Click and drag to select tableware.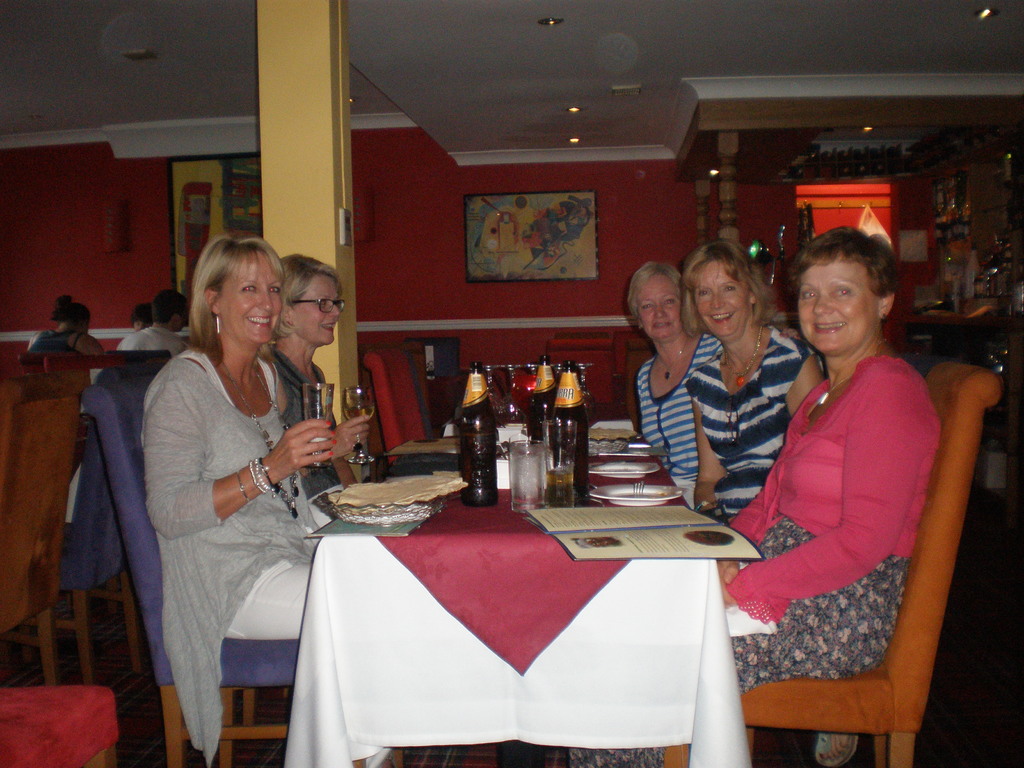
Selection: Rect(317, 502, 442, 525).
